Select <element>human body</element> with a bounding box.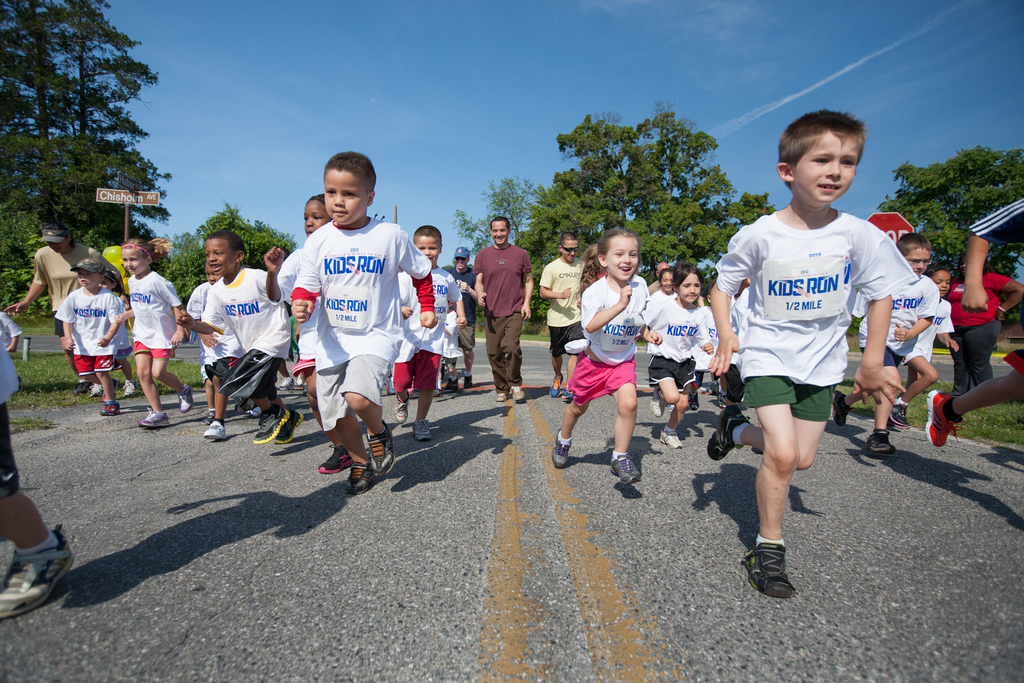
crop(561, 248, 669, 495).
